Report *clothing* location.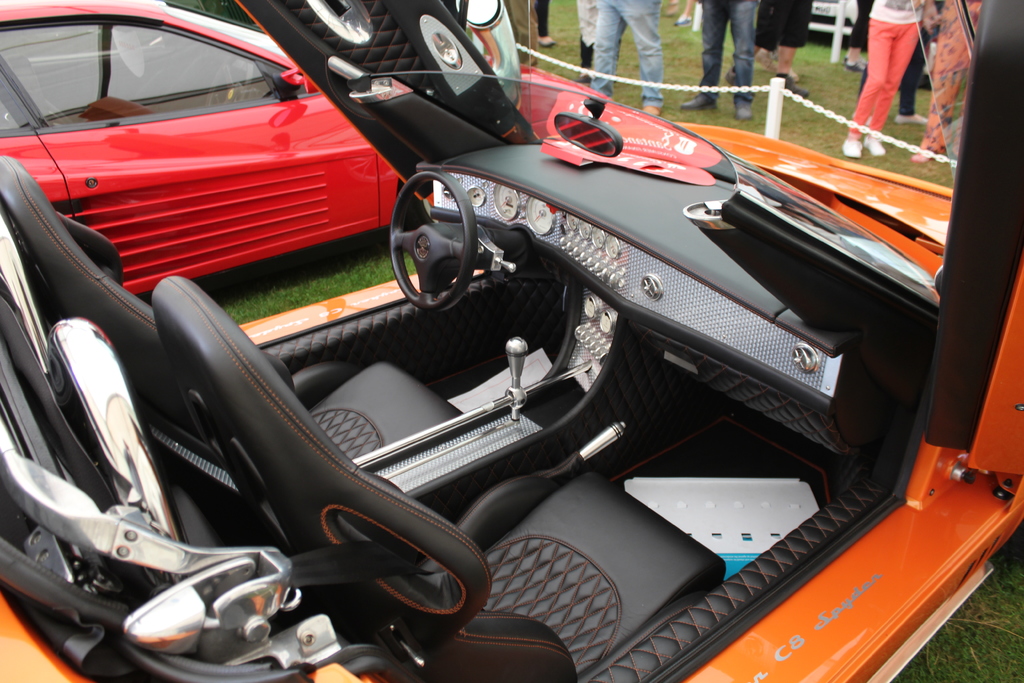
Report: l=589, t=0, r=662, b=107.
